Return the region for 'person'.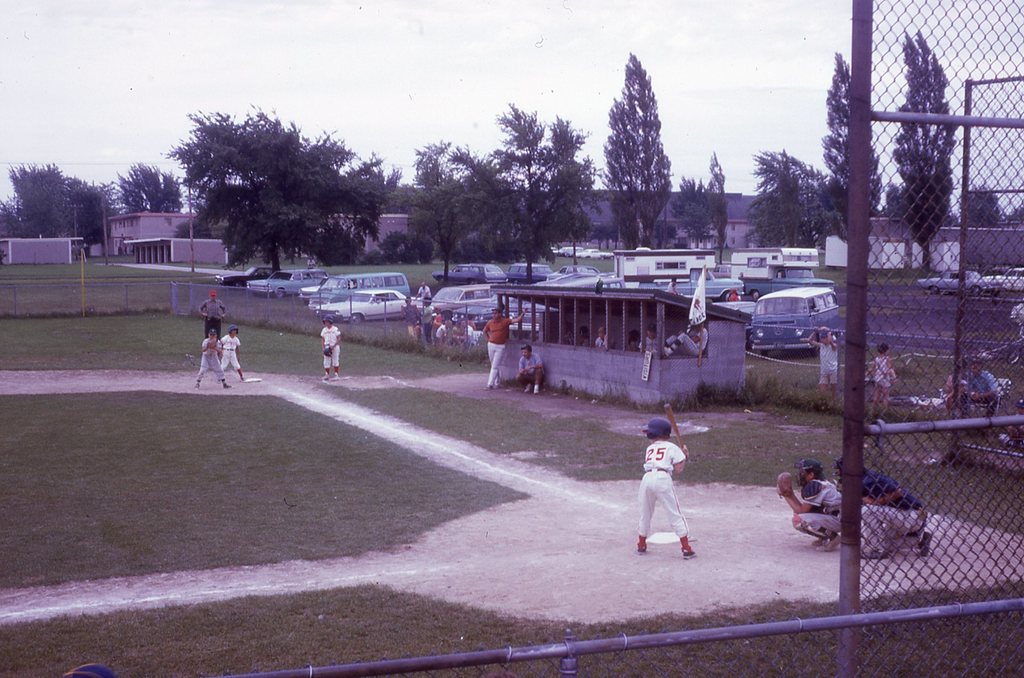
<box>323,319,344,372</box>.
